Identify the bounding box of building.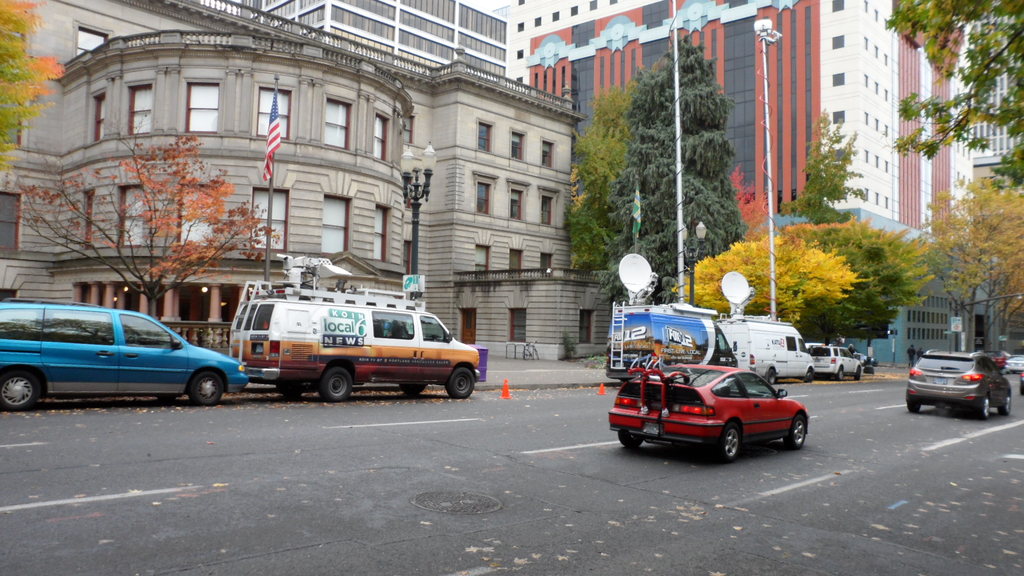
pyautogui.locateOnScreen(511, 0, 977, 371).
